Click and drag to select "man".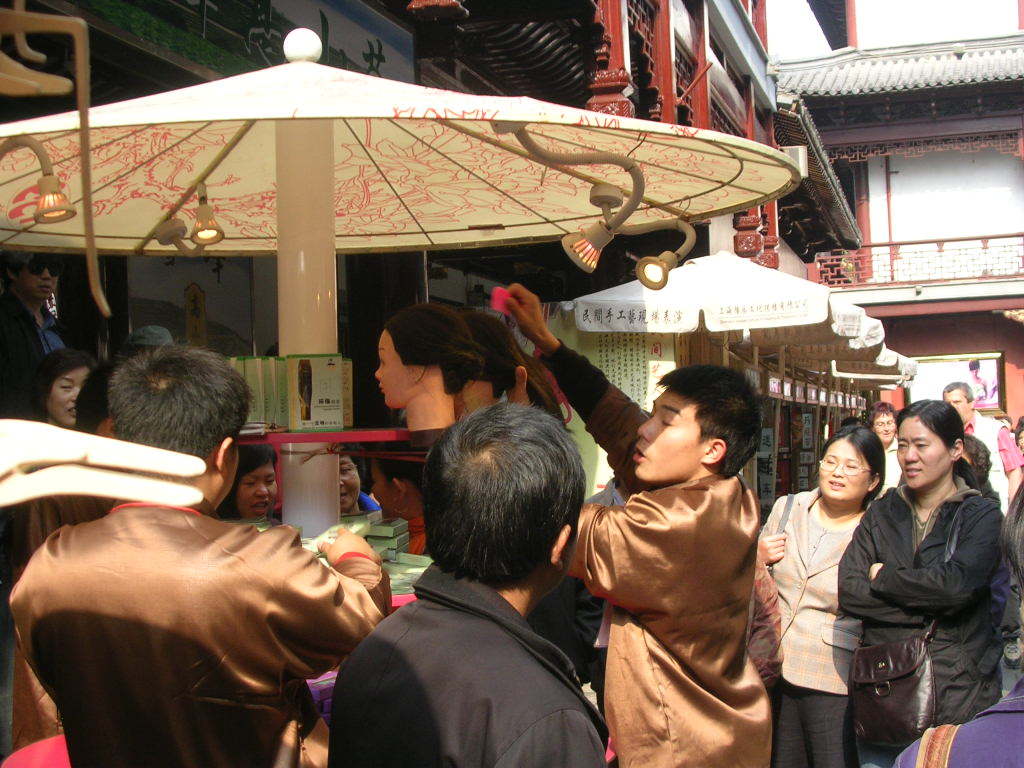
Selection: box=[5, 338, 387, 767].
